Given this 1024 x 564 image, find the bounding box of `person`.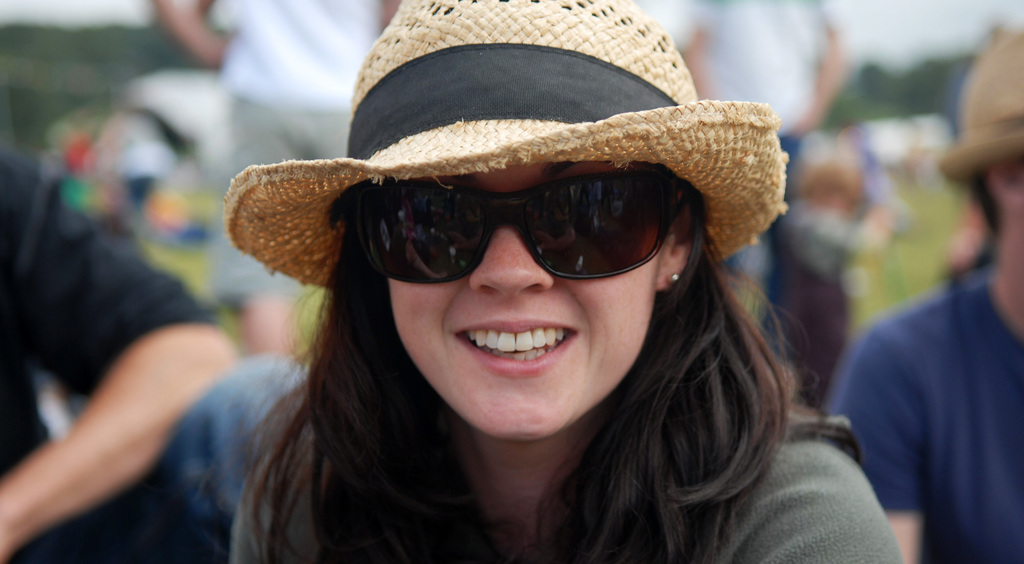
(x1=0, y1=140, x2=243, y2=563).
